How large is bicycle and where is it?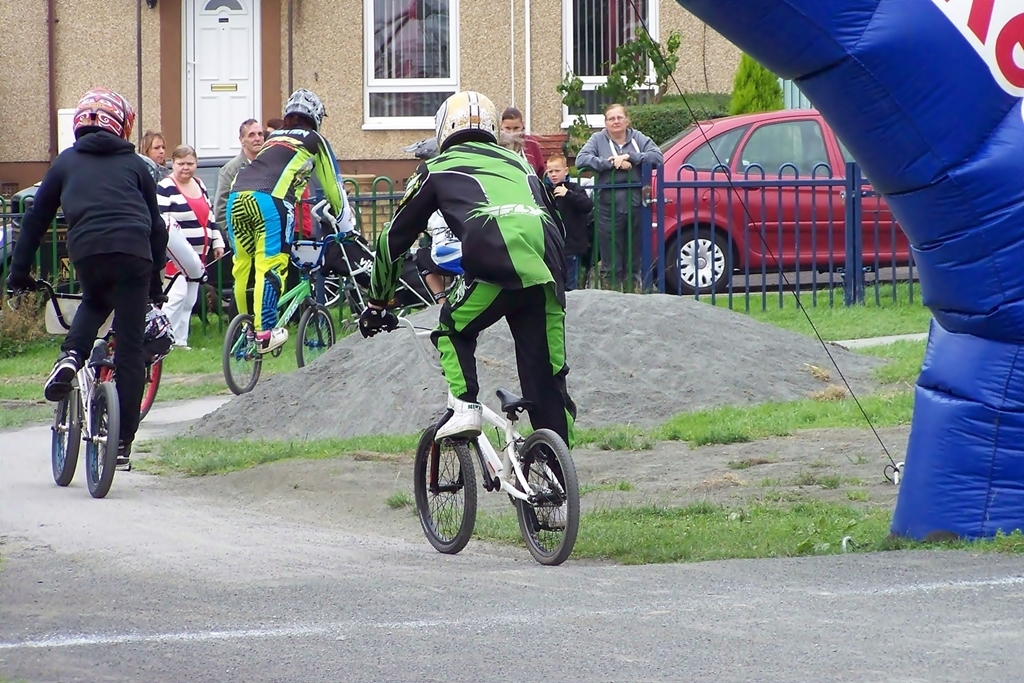
Bounding box: l=360, t=283, r=581, b=561.
